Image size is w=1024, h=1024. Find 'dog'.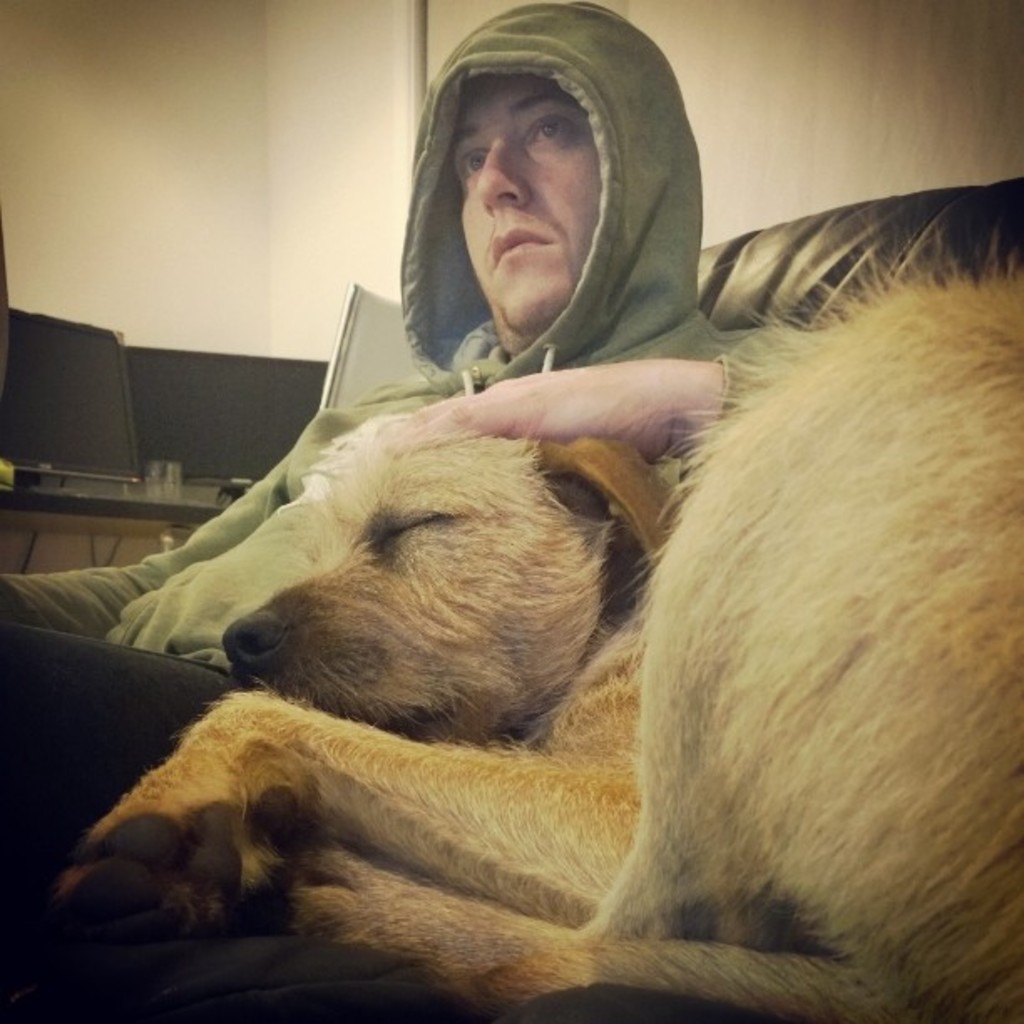
[left=57, top=264, right=1022, bottom=1022].
